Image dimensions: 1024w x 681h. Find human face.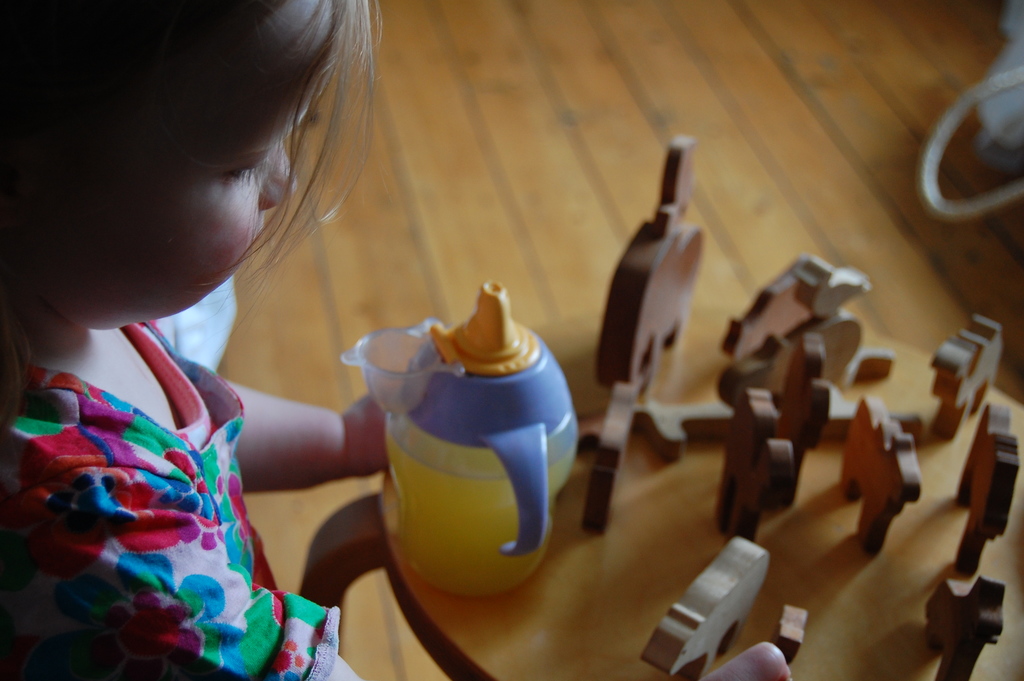
locate(72, 17, 337, 316).
